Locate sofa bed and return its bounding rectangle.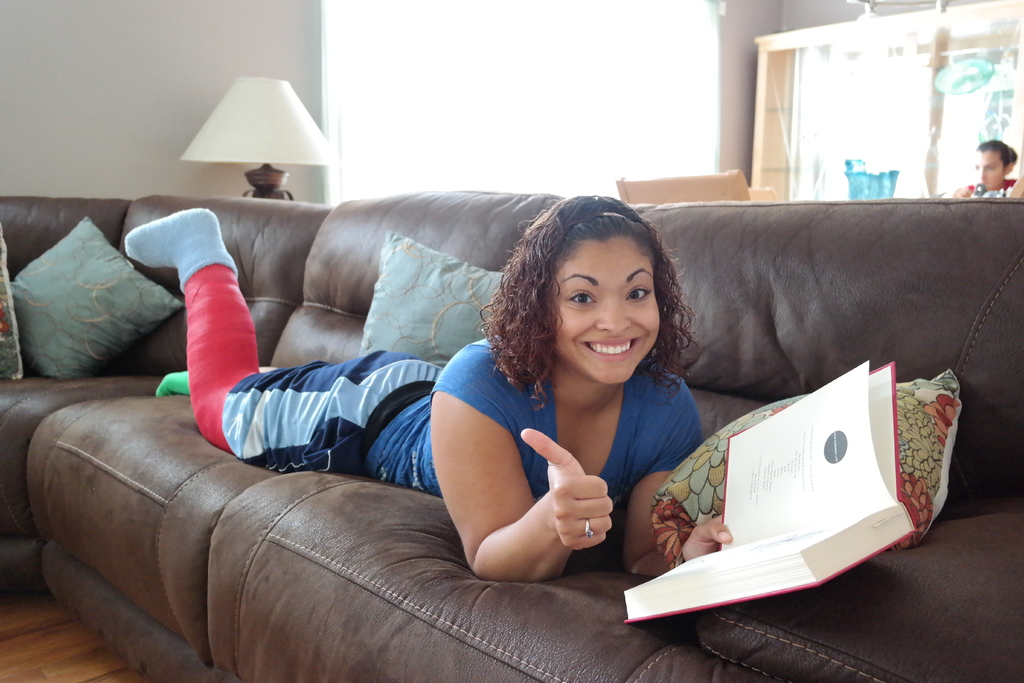
Rect(0, 184, 1023, 682).
